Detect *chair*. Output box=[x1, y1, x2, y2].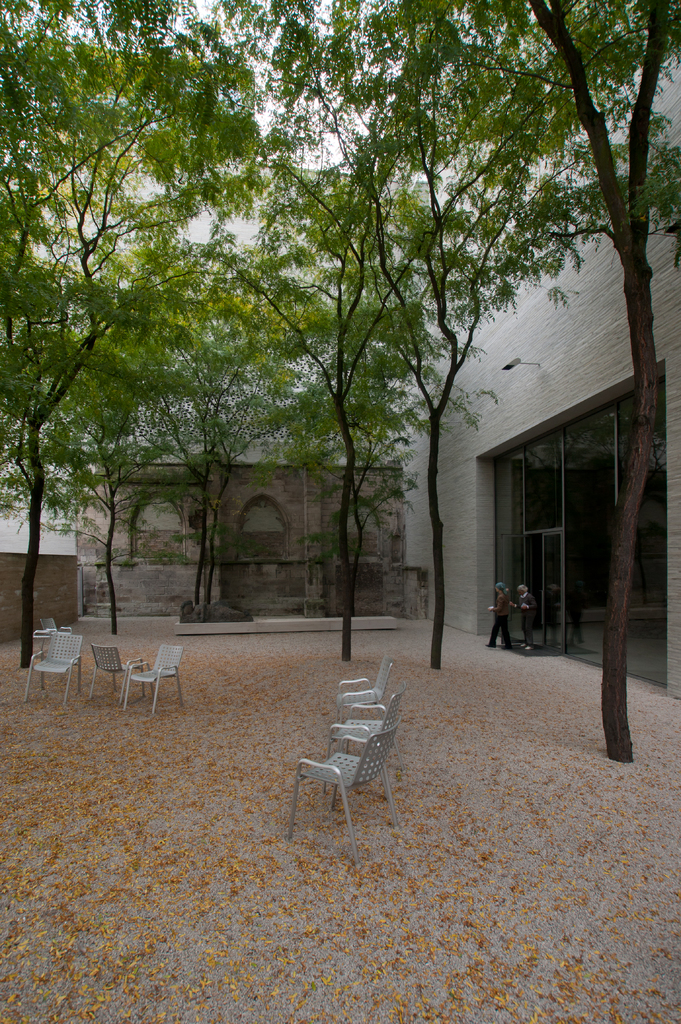
box=[25, 629, 86, 703].
